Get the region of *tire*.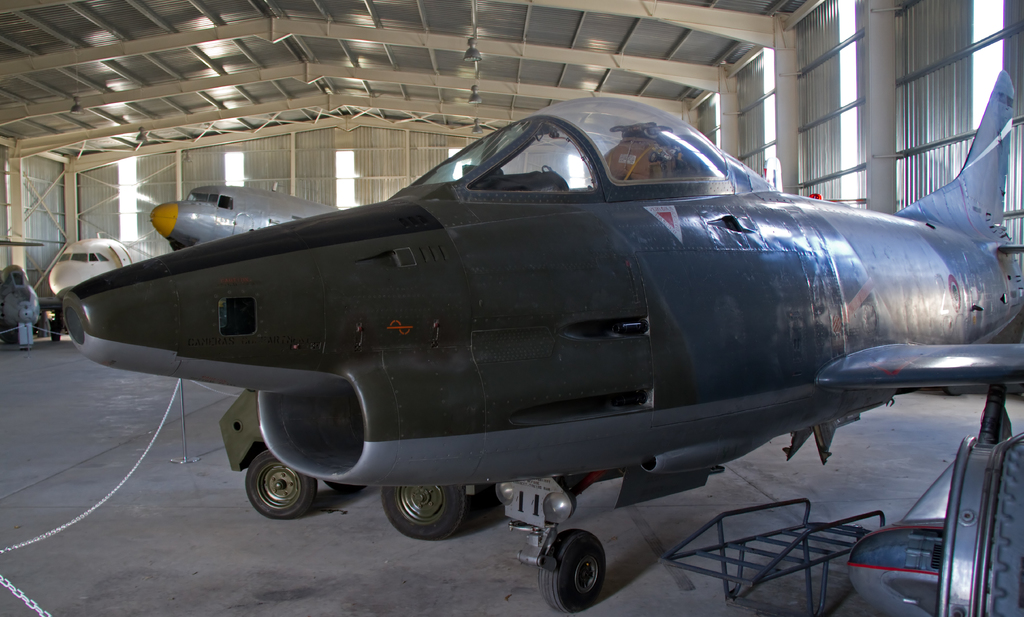
bbox=[53, 318, 61, 344].
